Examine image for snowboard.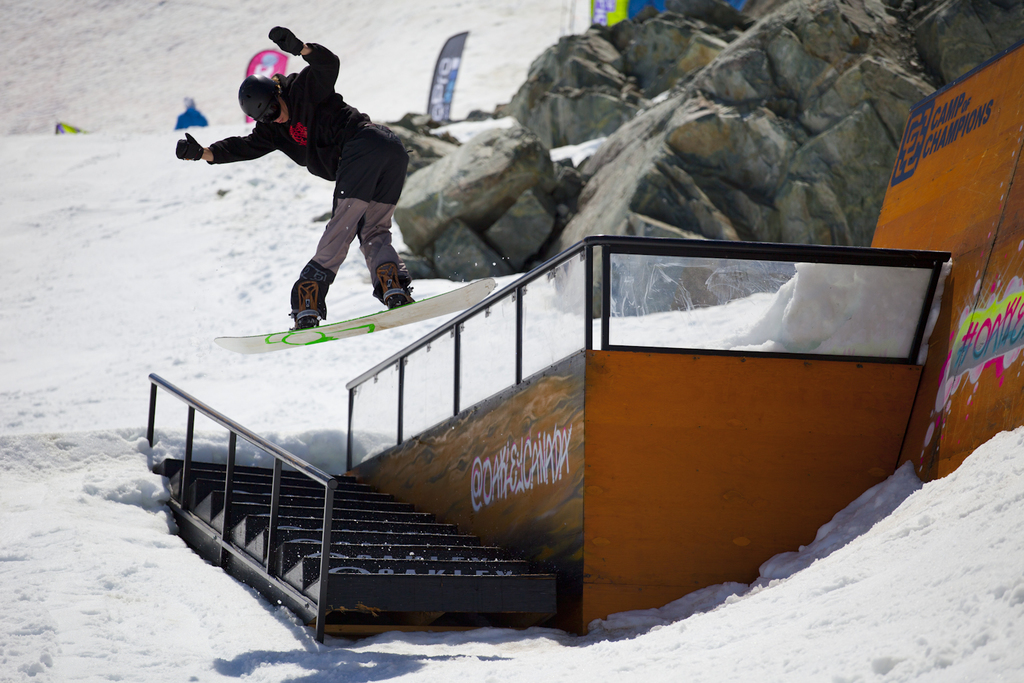
Examination result: crop(212, 281, 496, 354).
